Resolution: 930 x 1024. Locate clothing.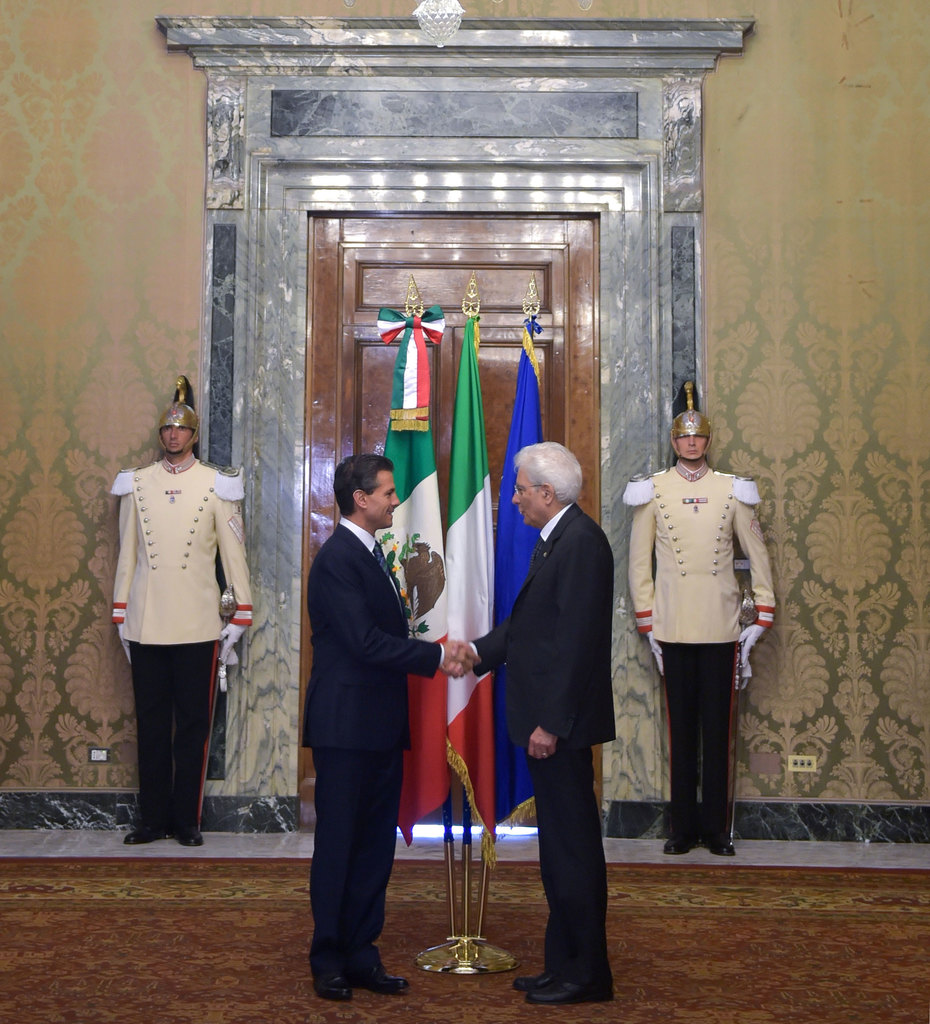
BBox(470, 502, 619, 986).
